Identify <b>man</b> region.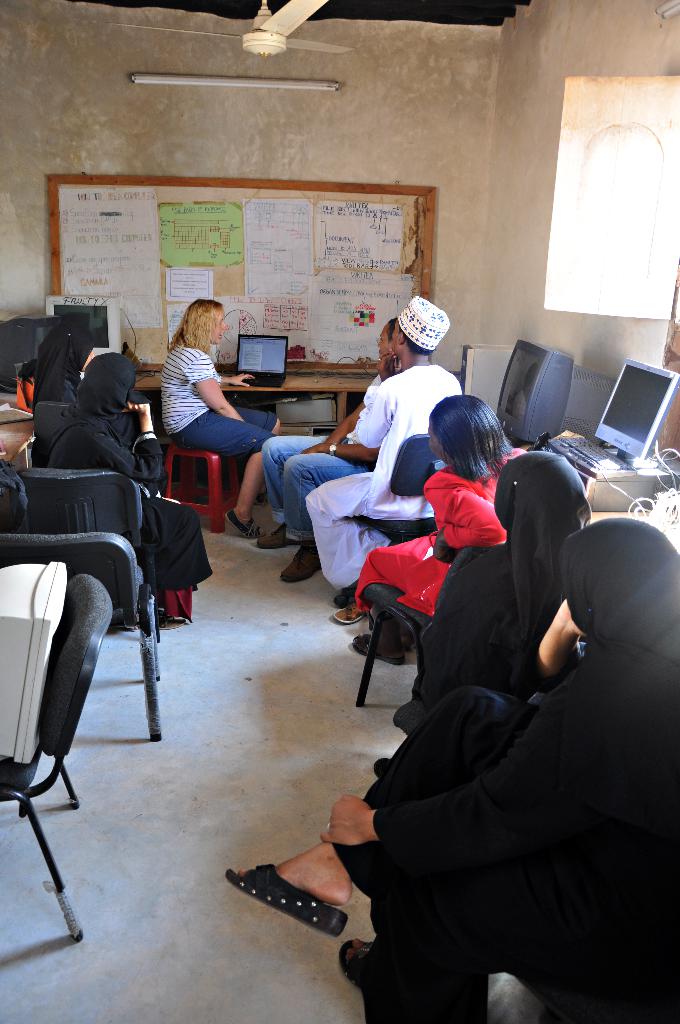
Region: pyautogui.locateOnScreen(307, 293, 467, 625).
